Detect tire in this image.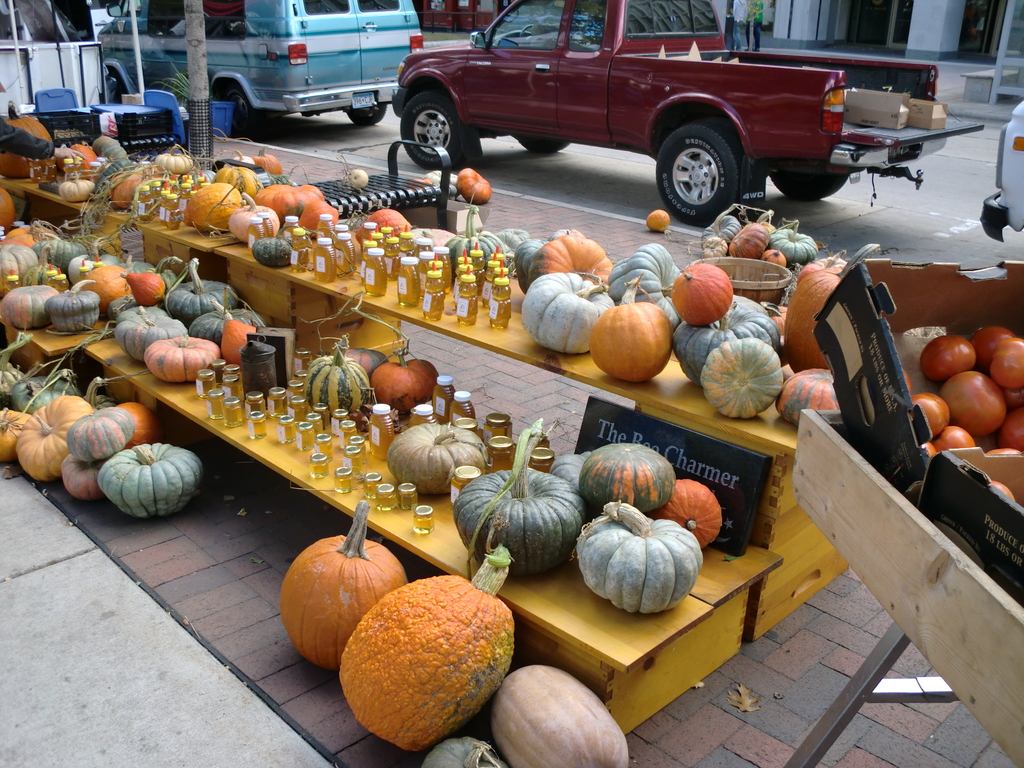
Detection: <bbox>509, 131, 571, 152</bbox>.
